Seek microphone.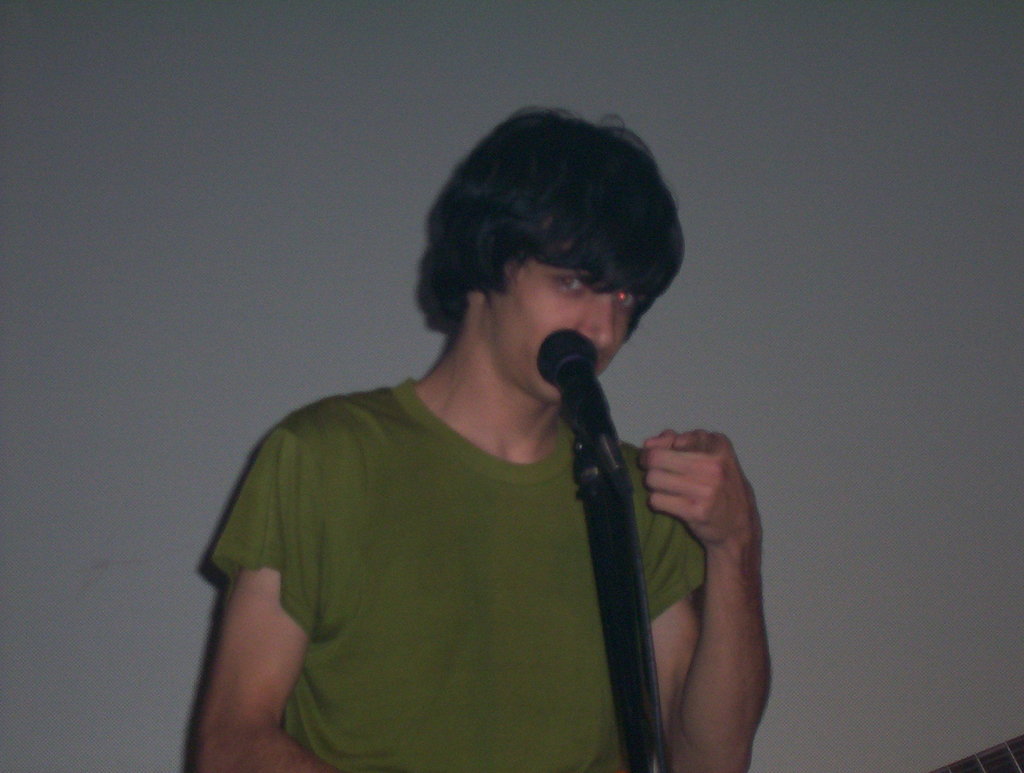
(left=516, top=319, right=648, bottom=533).
